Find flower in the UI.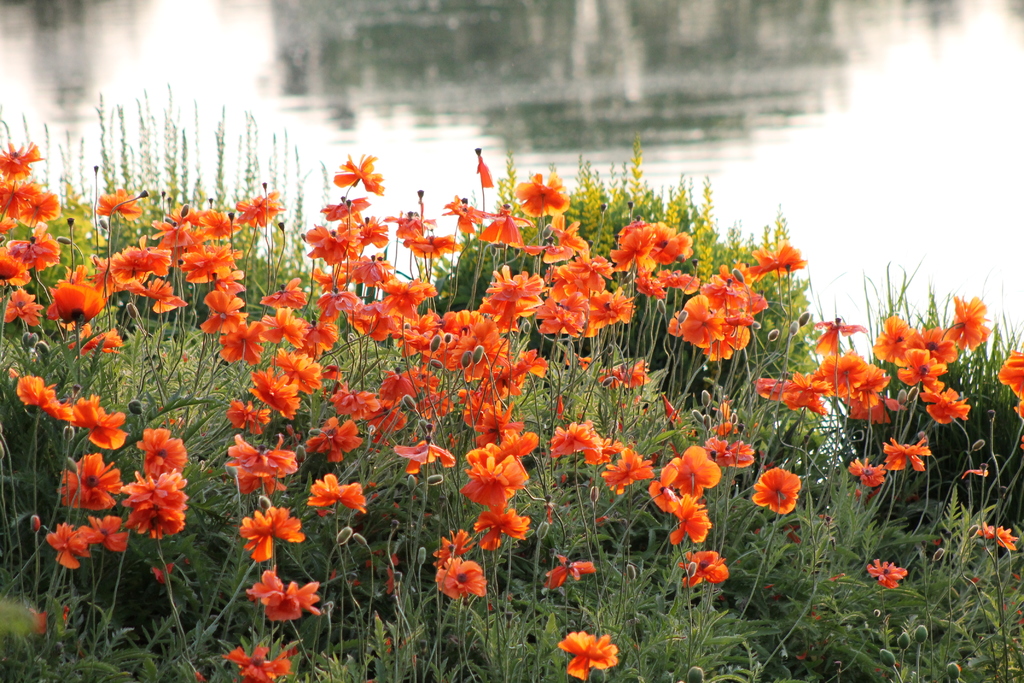
UI element at [x1=511, y1=170, x2=572, y2=219].
